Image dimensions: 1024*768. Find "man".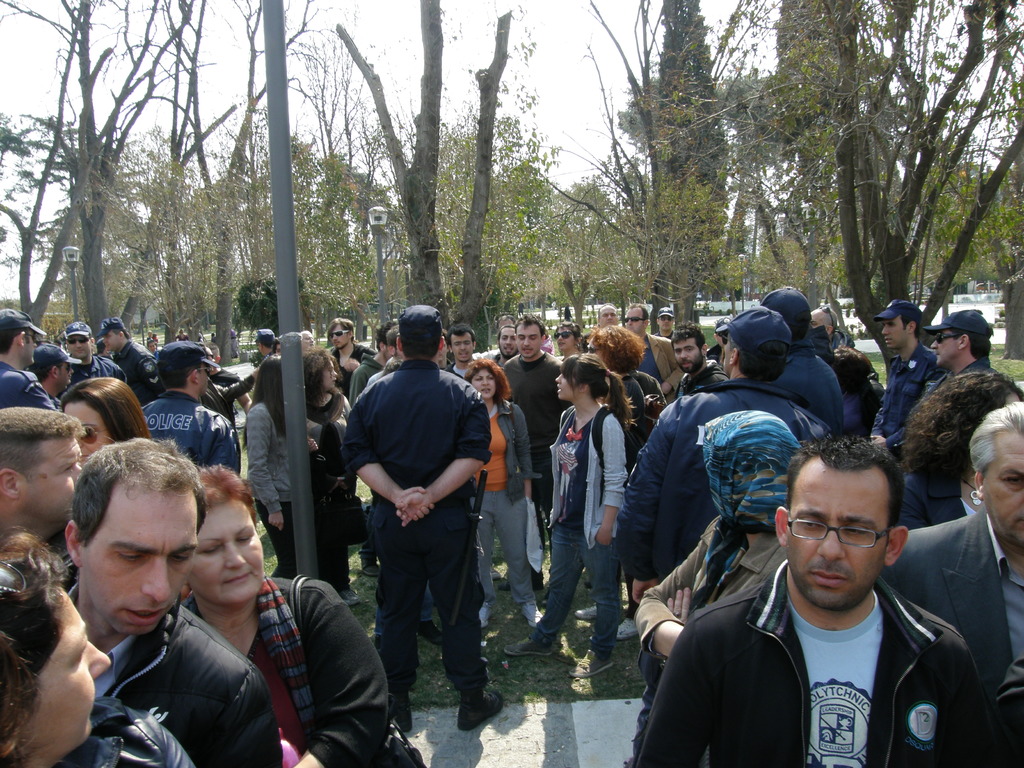
x1=0 y1=307 x2=53 y2=419.
